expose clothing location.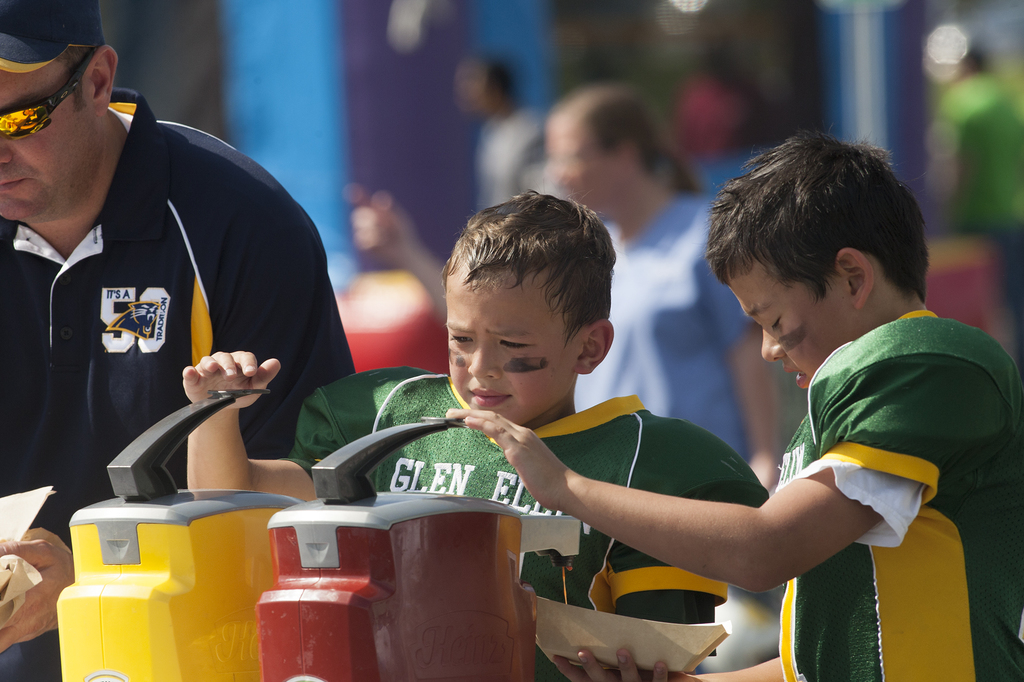
Exposed at 0, 89, 357, 681.
